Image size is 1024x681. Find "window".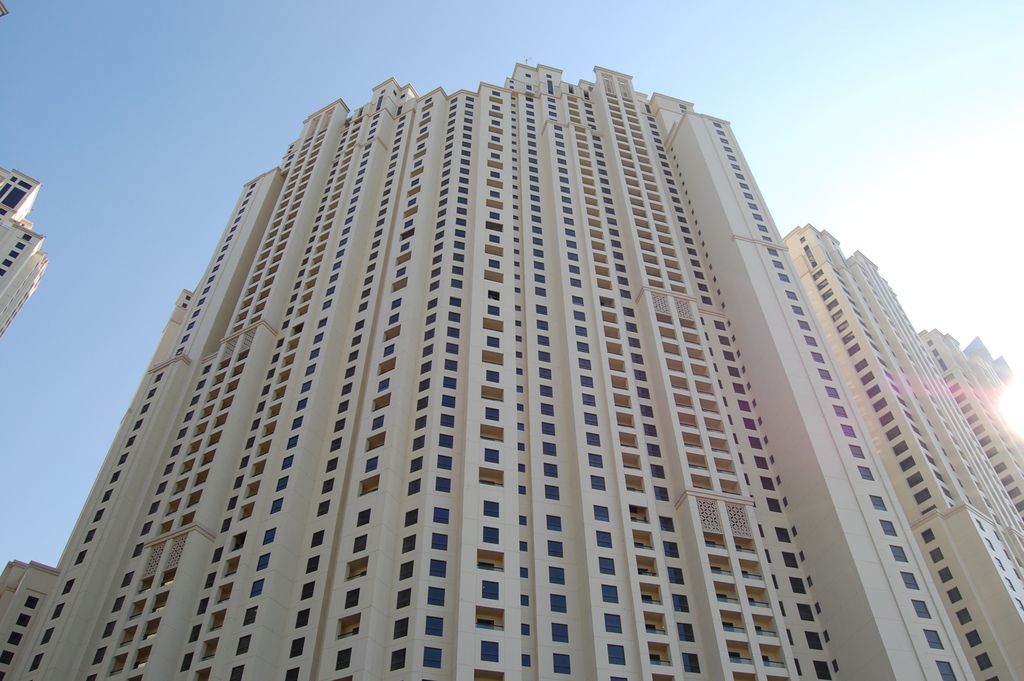
box(570, 277, 581, 290).
